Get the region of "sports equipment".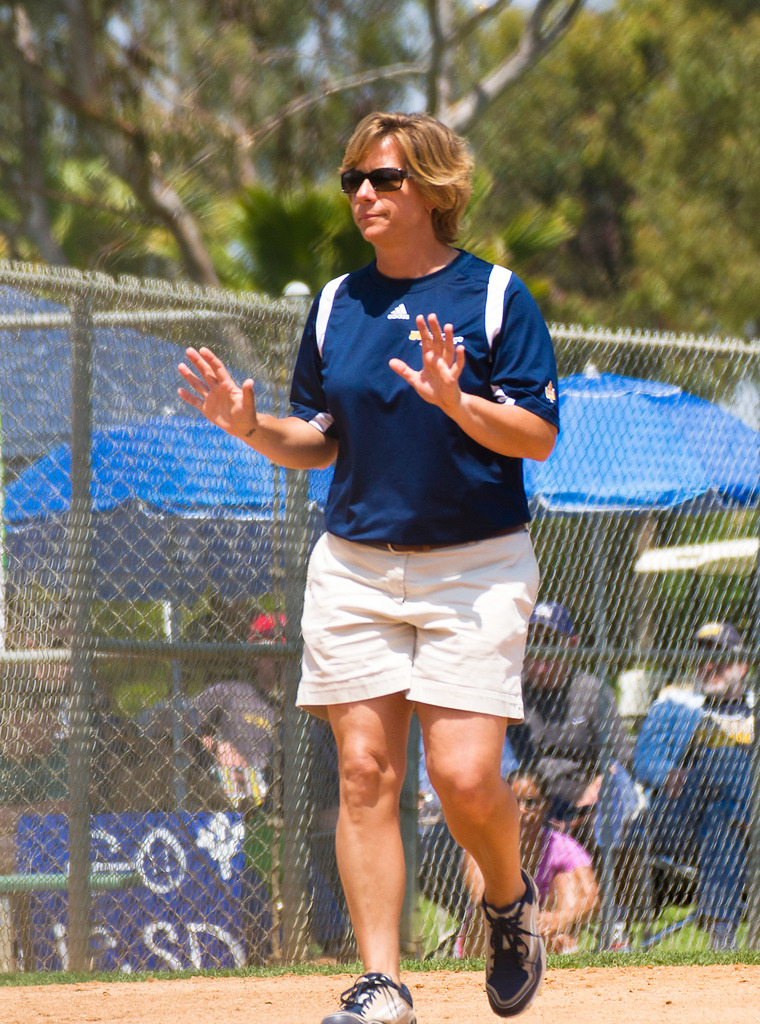
(x1=318, y1=970, x2=419, y2=1023).
